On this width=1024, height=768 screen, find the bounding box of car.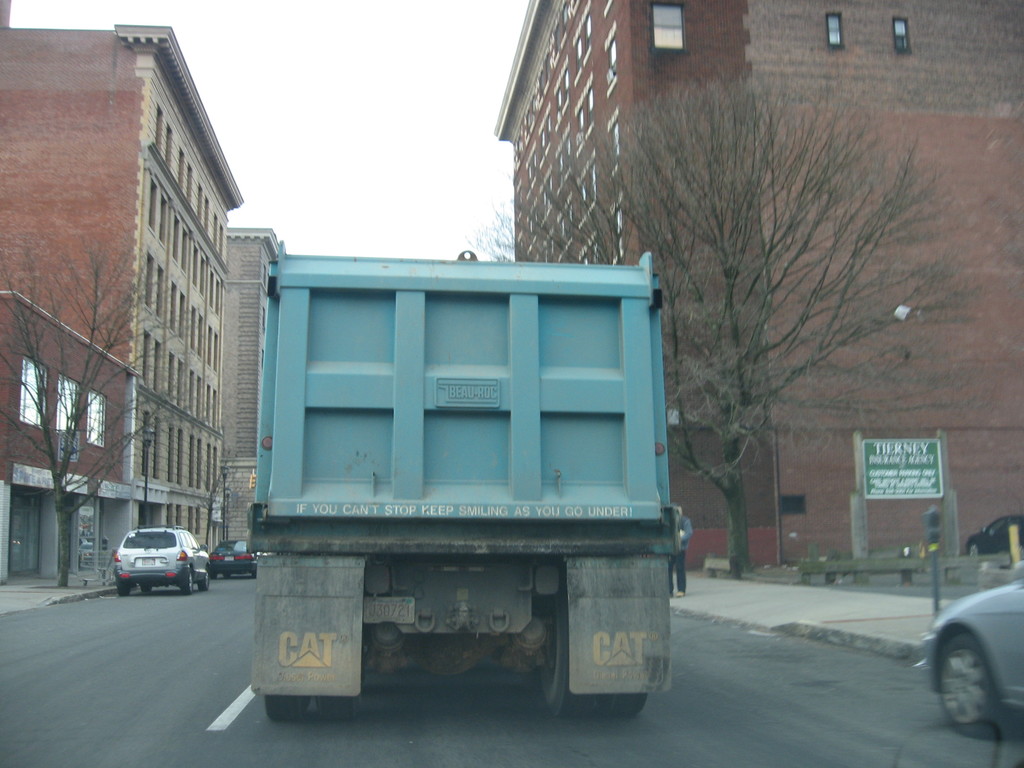
Bounding box: 115:525:212:593.
